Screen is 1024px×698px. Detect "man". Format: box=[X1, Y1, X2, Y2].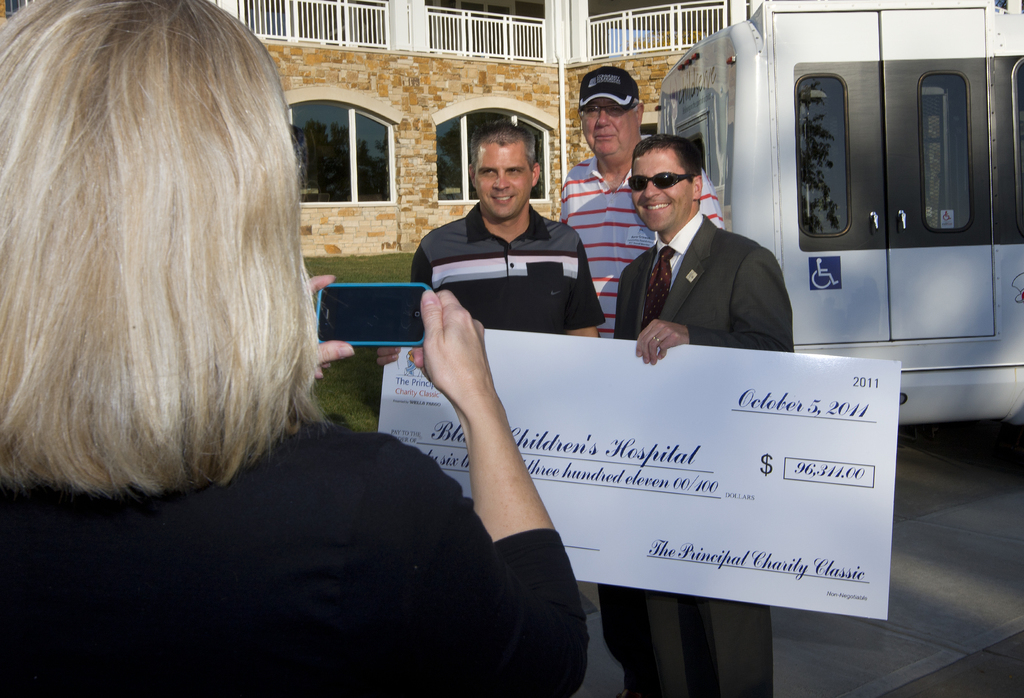
box=[602, 108, 824, 694].
